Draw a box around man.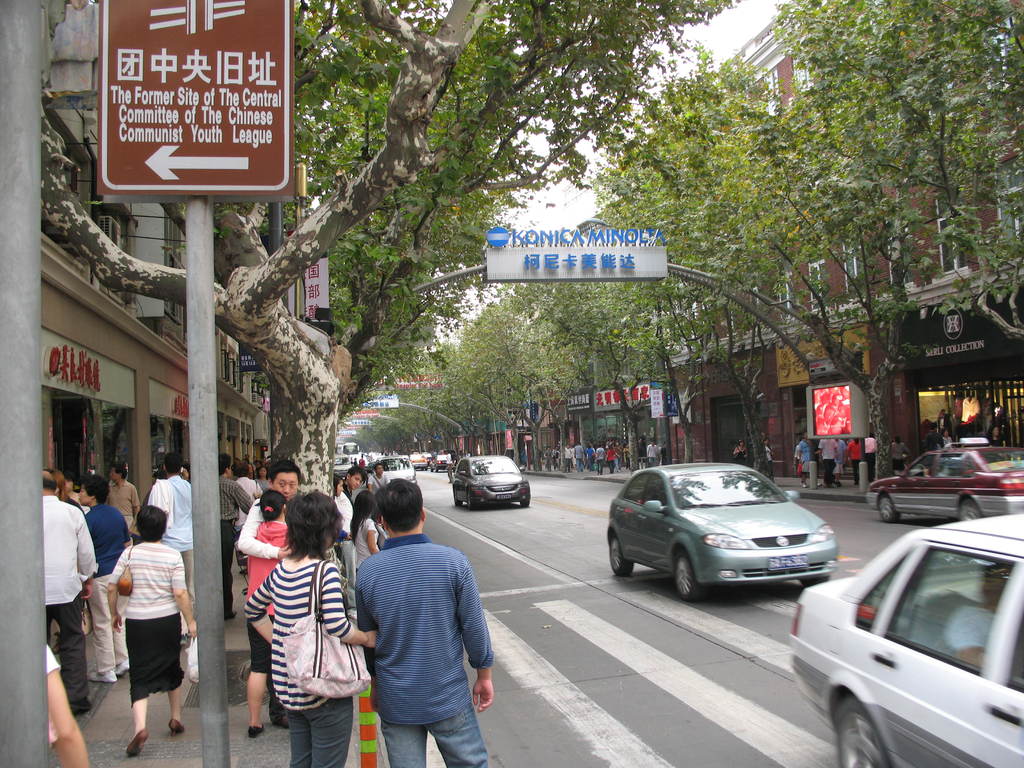
[left=552, top=447, right=558, bottom=469].
